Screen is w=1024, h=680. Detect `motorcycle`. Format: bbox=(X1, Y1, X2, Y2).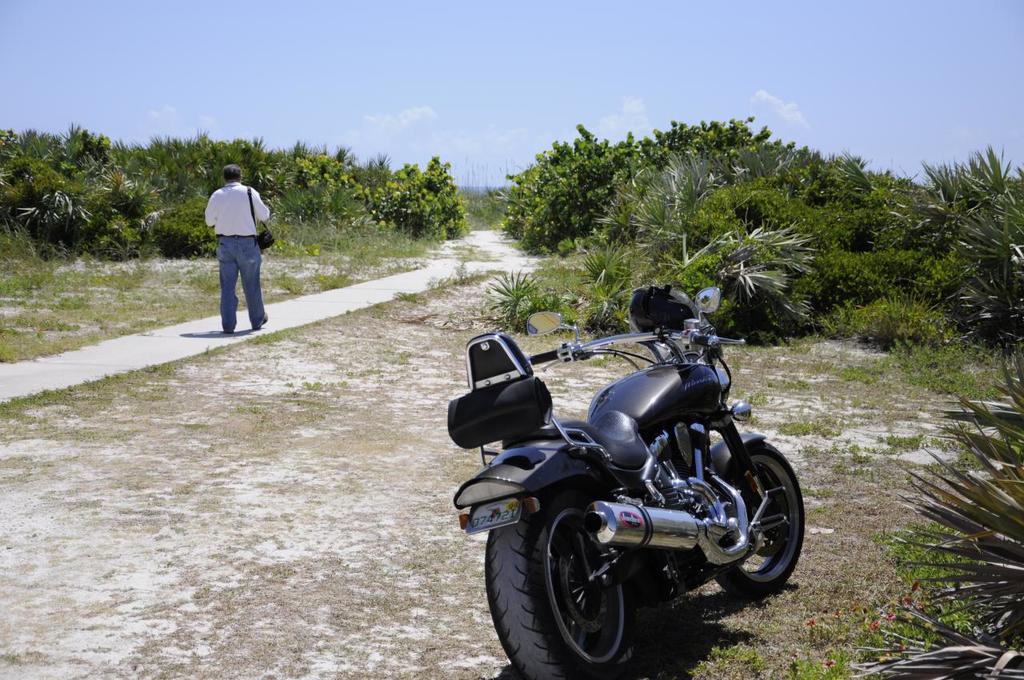
bbox=(451, 330, 806, 679).
